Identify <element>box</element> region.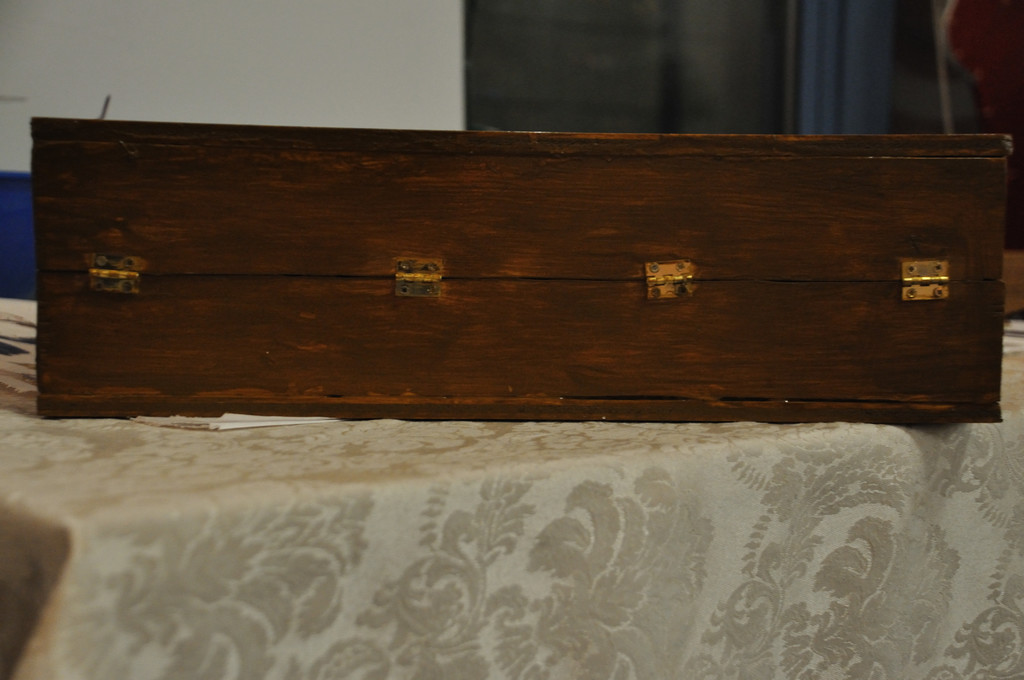
Region: crop(26, 126, 1023, 421).
